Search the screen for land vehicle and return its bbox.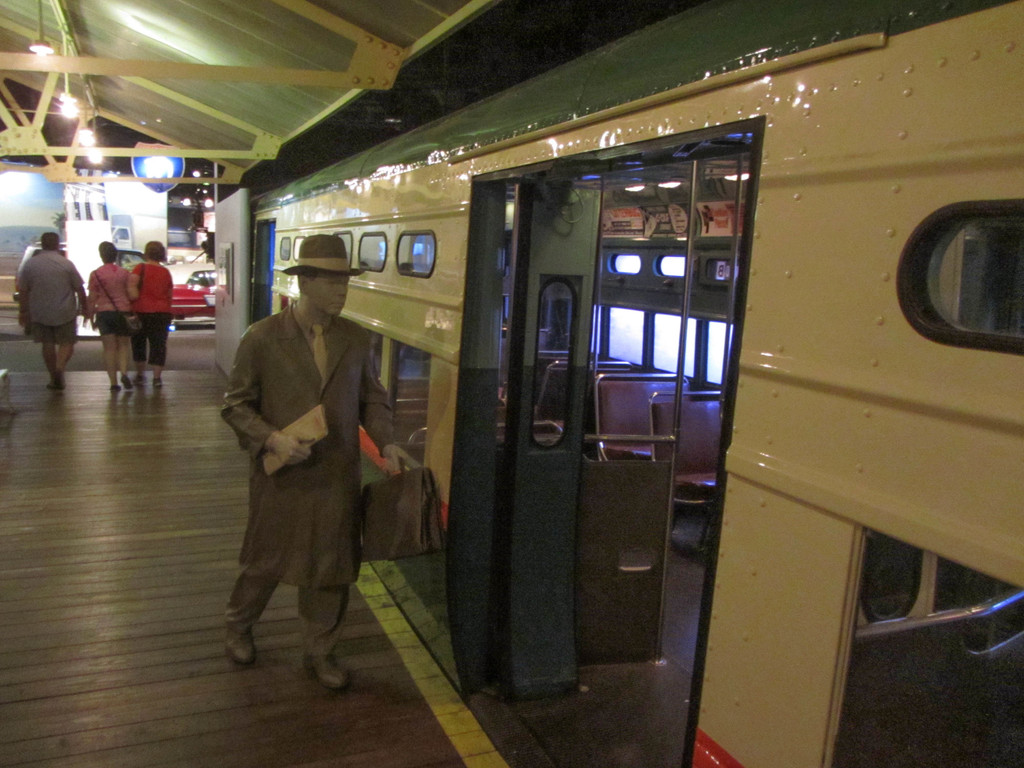
Found: 13,250,145,299.
